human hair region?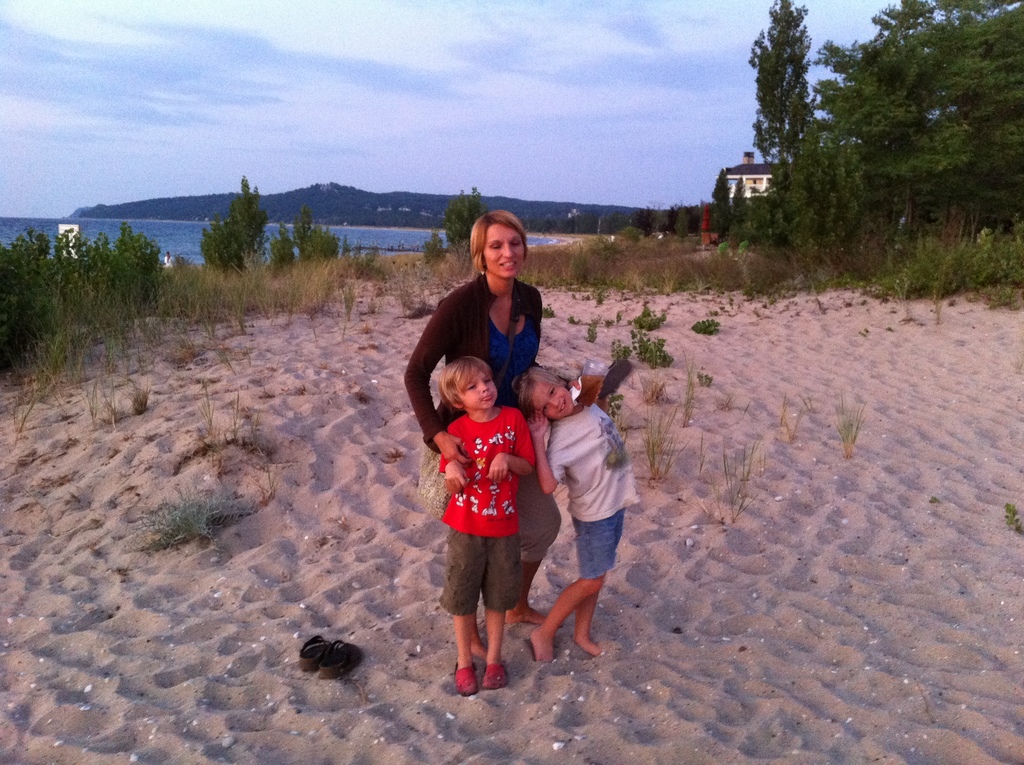
locate(464, 209, 527, 277)
